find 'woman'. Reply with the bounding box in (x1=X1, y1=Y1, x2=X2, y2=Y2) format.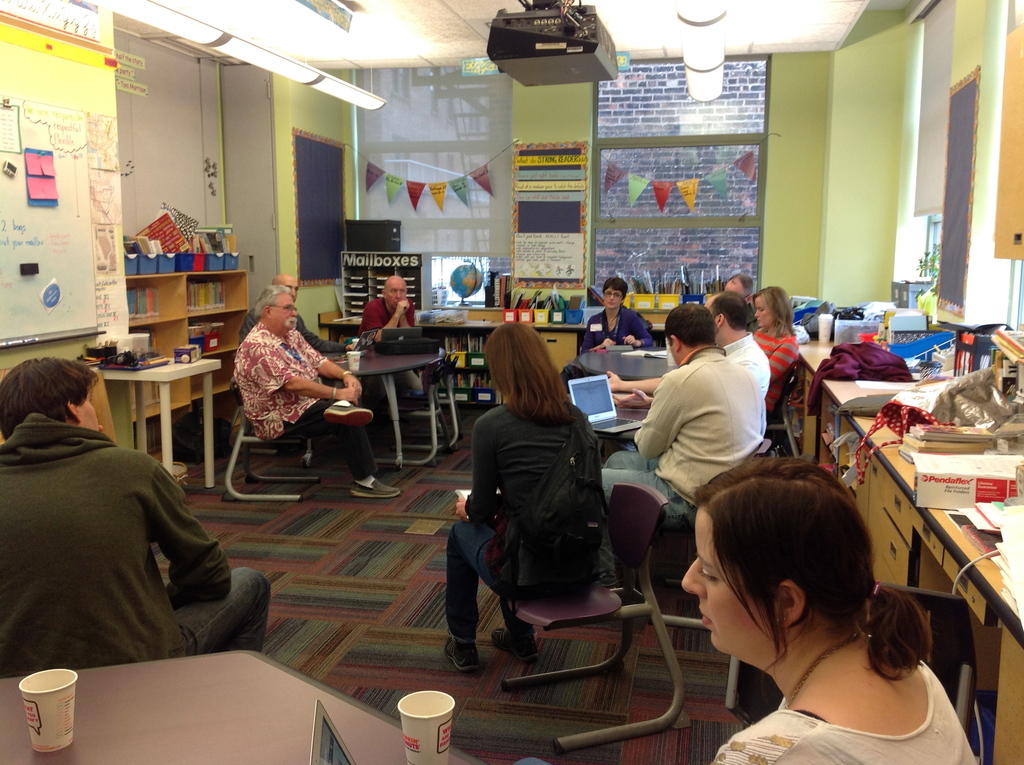
(x1=650, y1=468, x2=974, y2=764).
